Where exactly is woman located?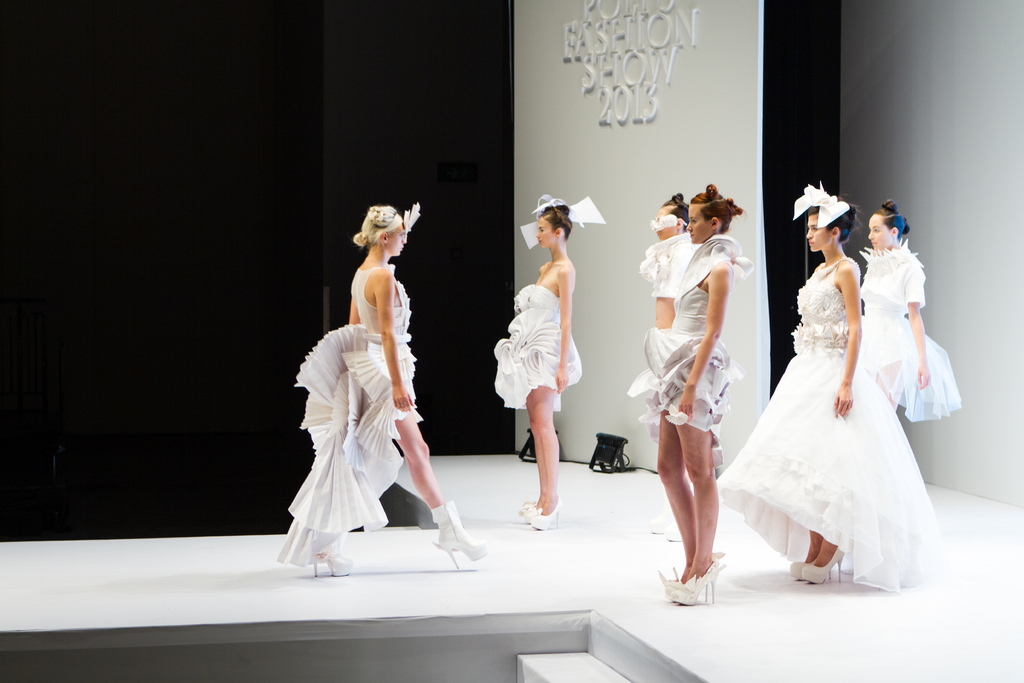
Its bounding box is {"left": 710, "top": 179, "right": 945, "bottom": 589}.
